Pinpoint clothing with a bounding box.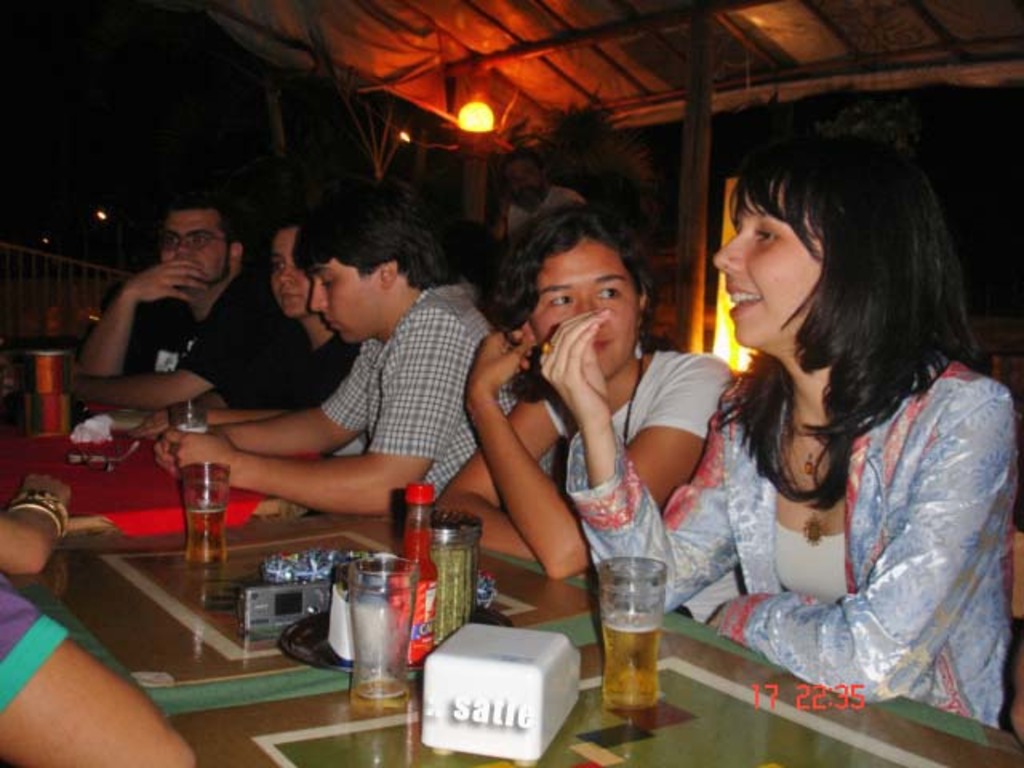
bbox=(323, 290, 573, 498).
